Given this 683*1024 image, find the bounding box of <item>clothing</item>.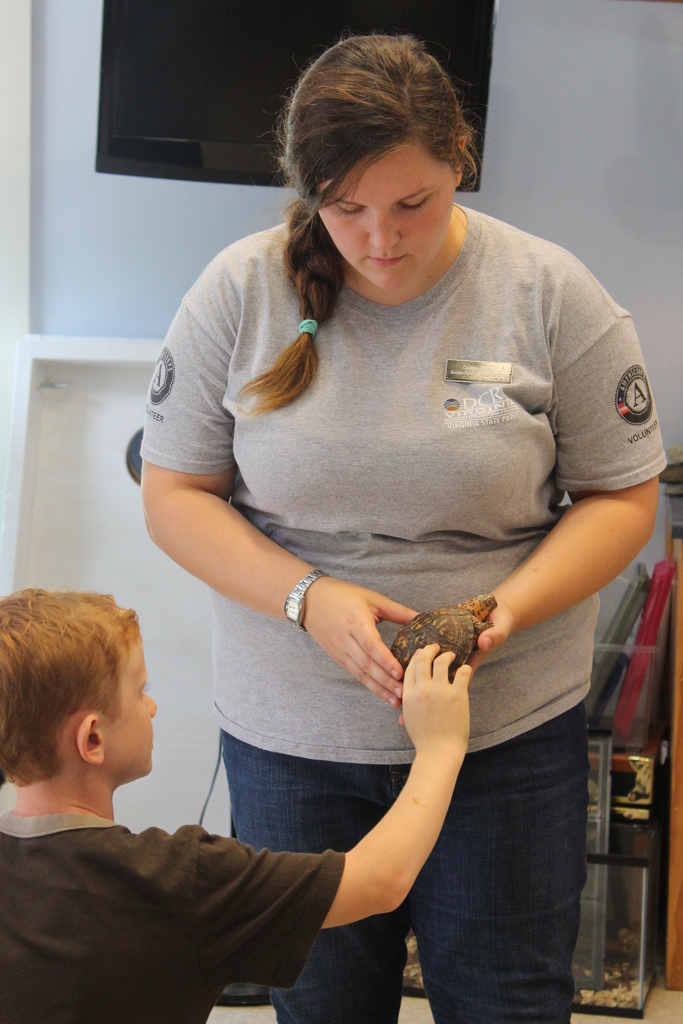
bbox=[0, 811, 365, 1023].
